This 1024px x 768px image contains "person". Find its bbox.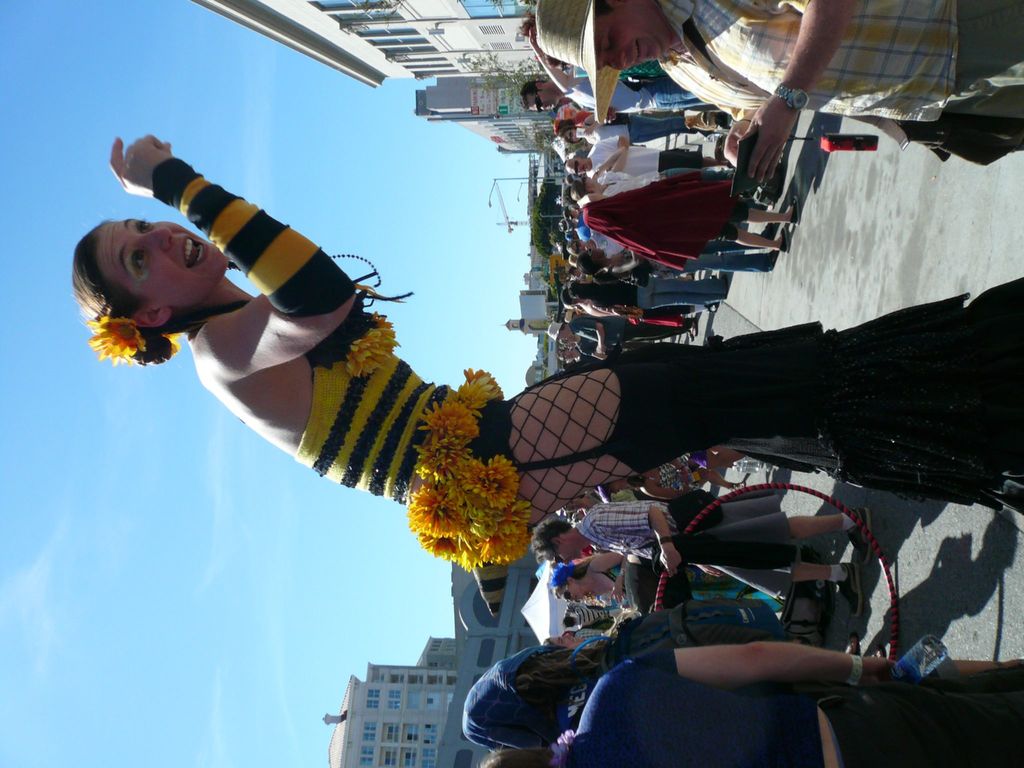
(483, 637, 1023, 767).
